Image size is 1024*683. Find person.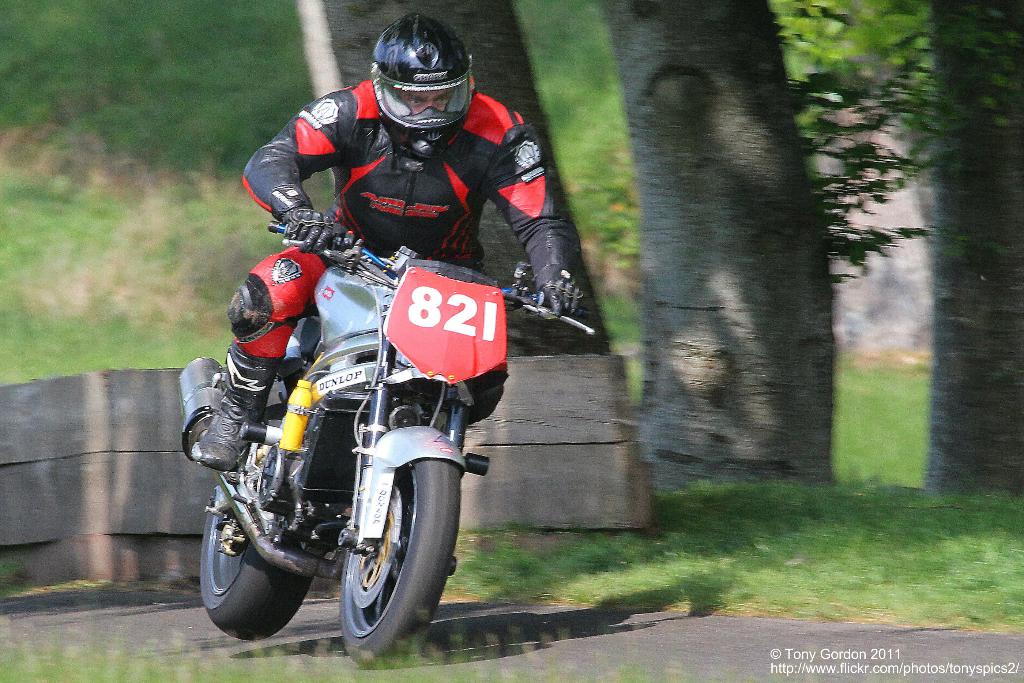
[185, 9, 589, 472].
